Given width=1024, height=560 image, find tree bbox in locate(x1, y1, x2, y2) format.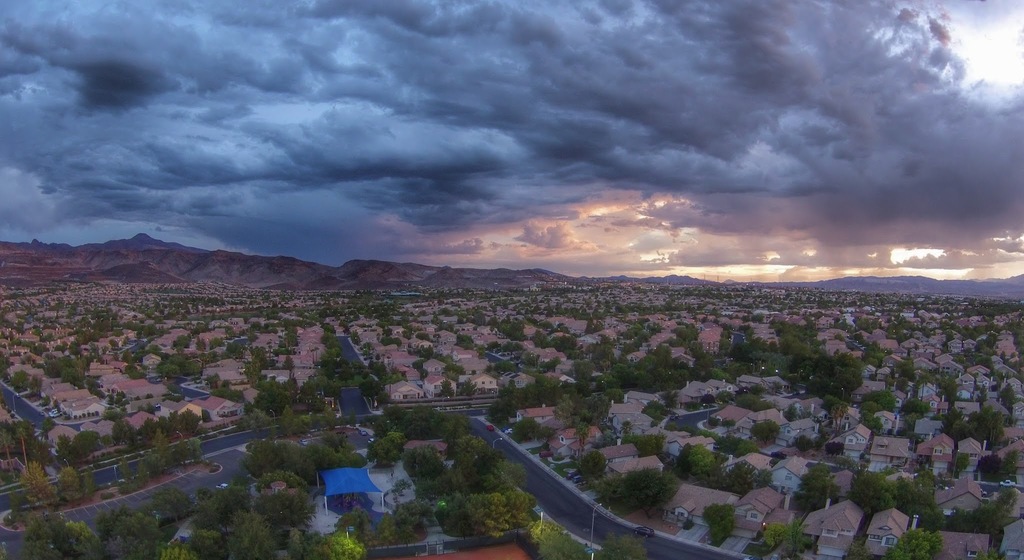
locate(113, 414, 138, 445).
